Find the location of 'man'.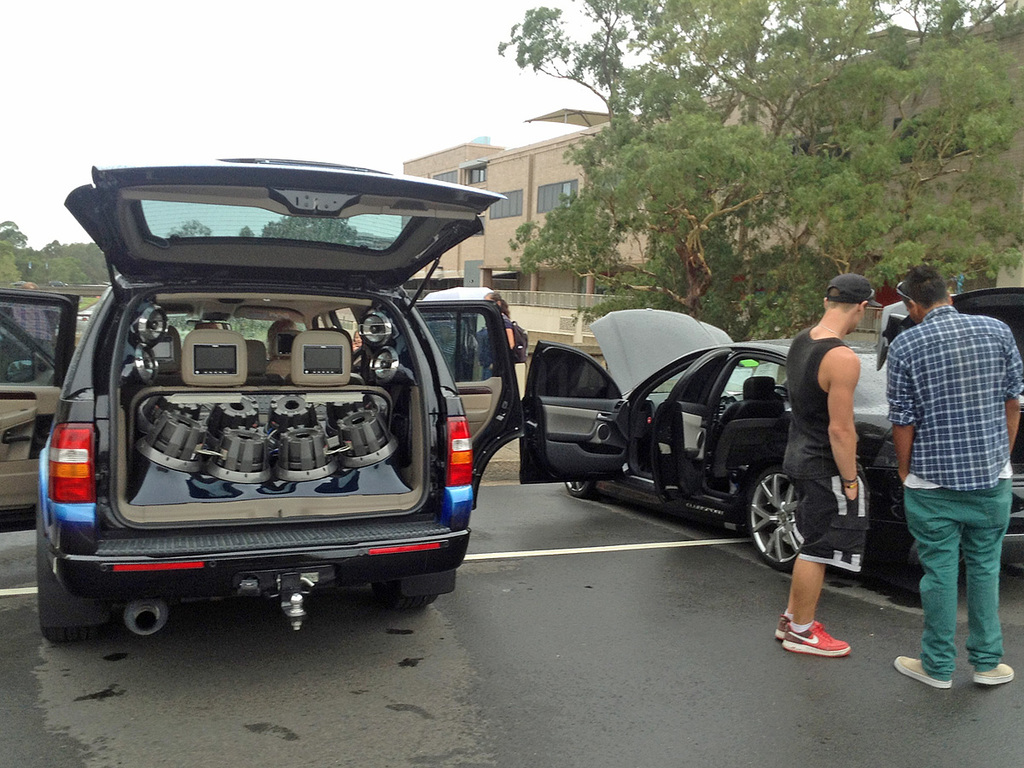
Location: <box>774,271,873,657</box>.
